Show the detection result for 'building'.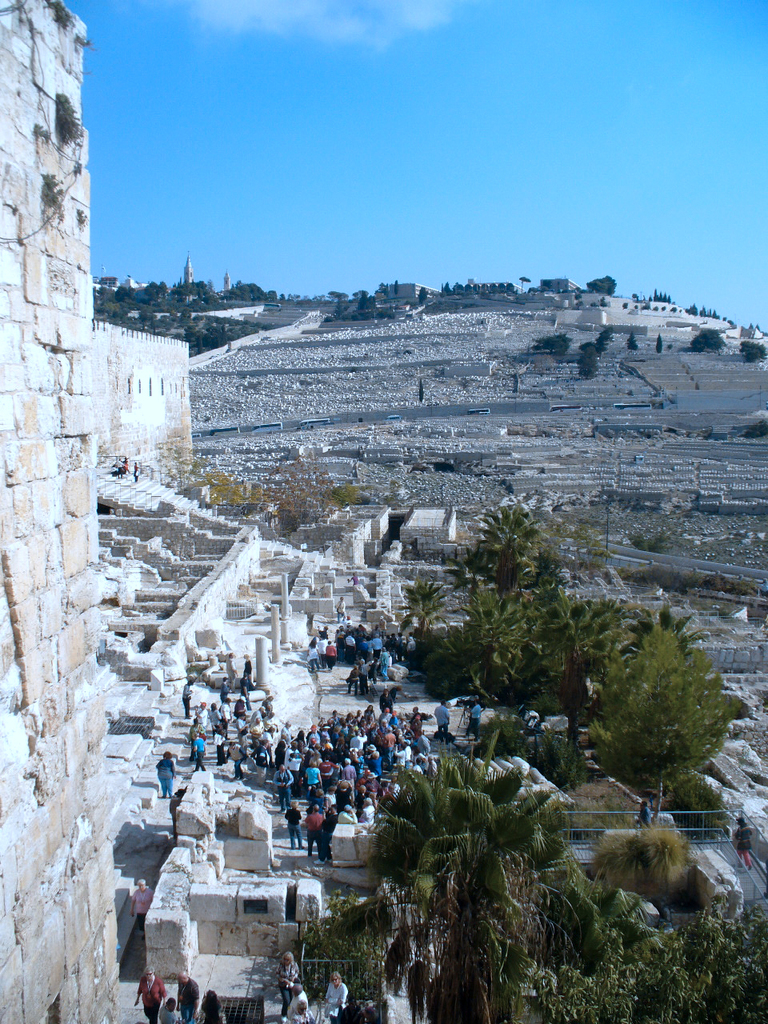
[179,251,194,288].
